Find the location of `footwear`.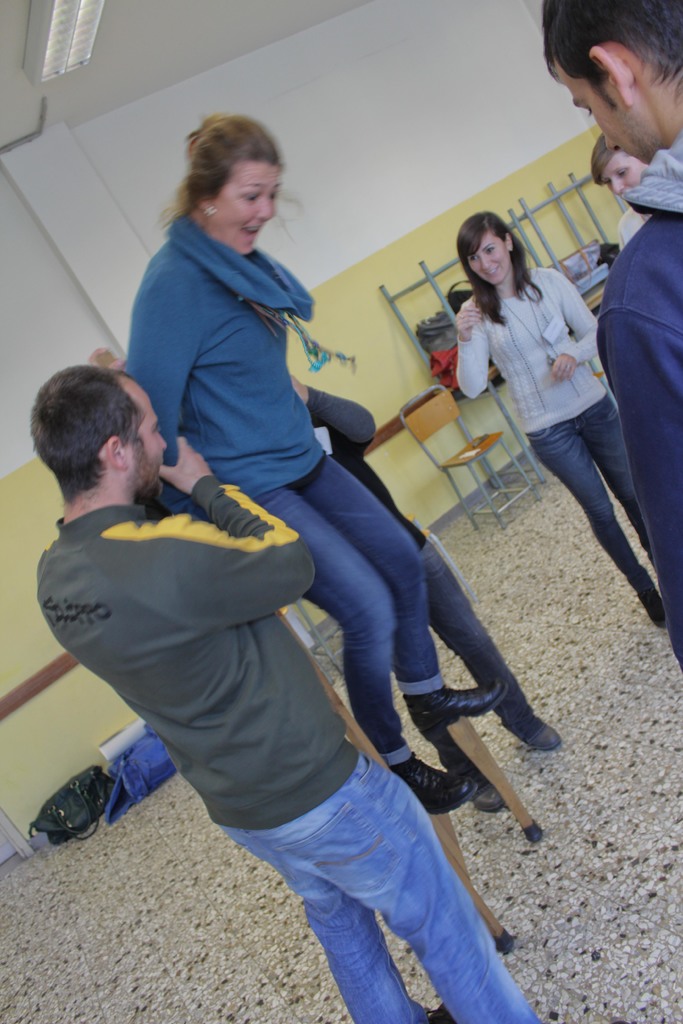
Location: left=387, top=748, right=475, bottom=817.
